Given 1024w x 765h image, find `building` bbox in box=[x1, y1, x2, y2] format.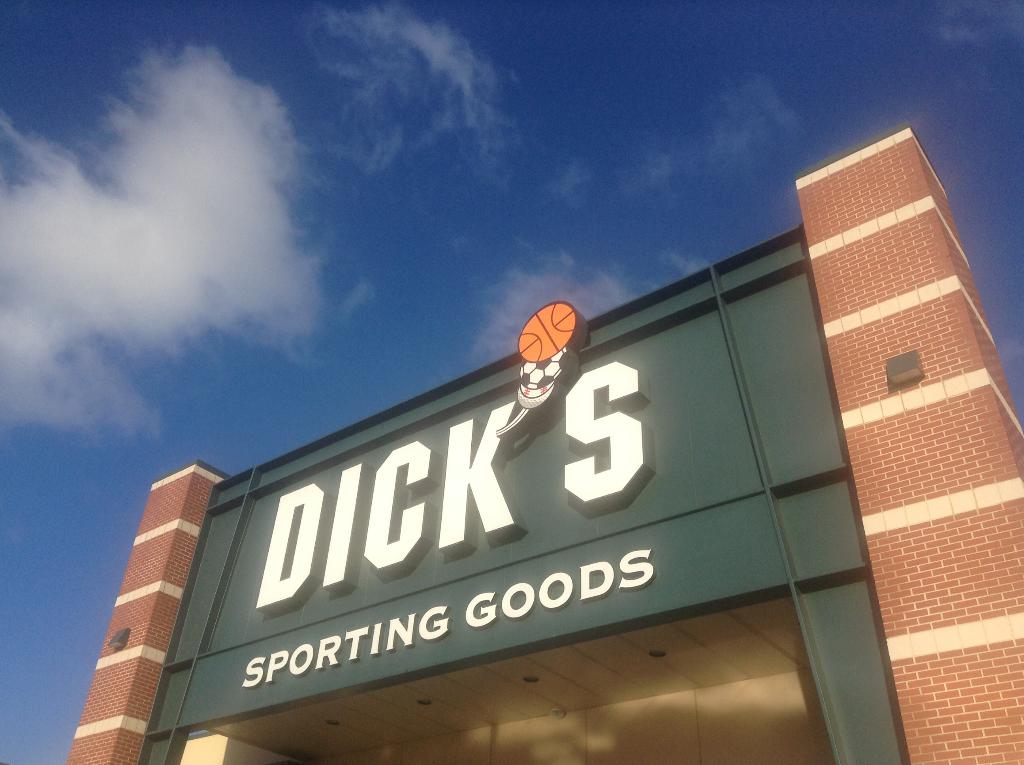
box=[65, 123, 1023, 764].
